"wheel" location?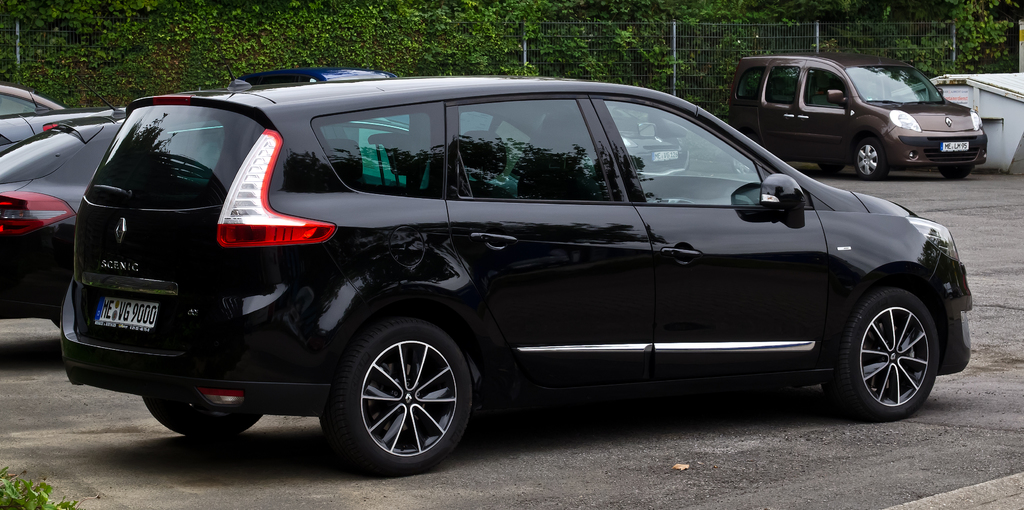
bbox=[855, 135, 890, 183]
